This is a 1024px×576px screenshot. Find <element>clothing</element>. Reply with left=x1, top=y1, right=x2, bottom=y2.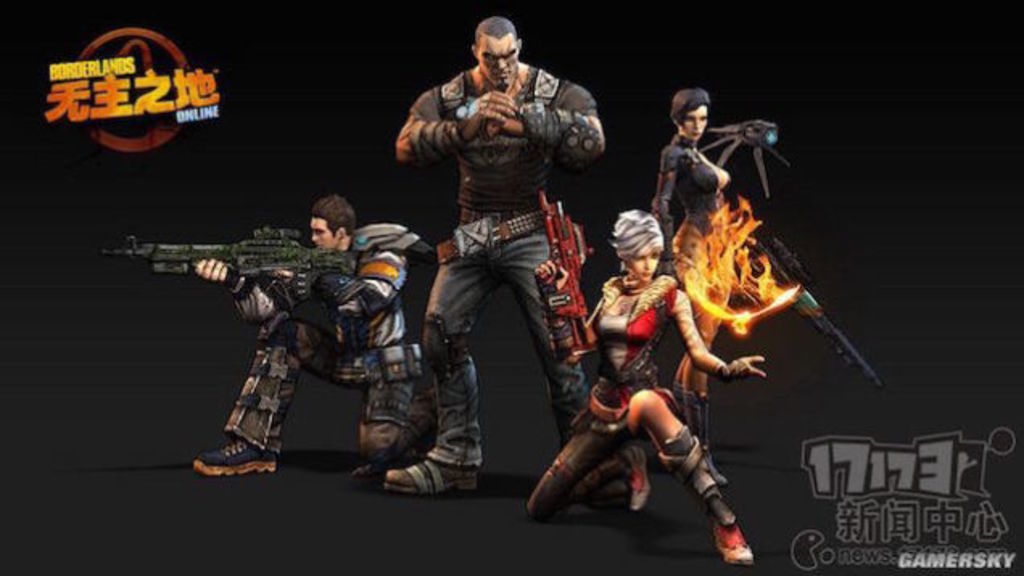
left=219, top=249, right=417, bottom=452.
